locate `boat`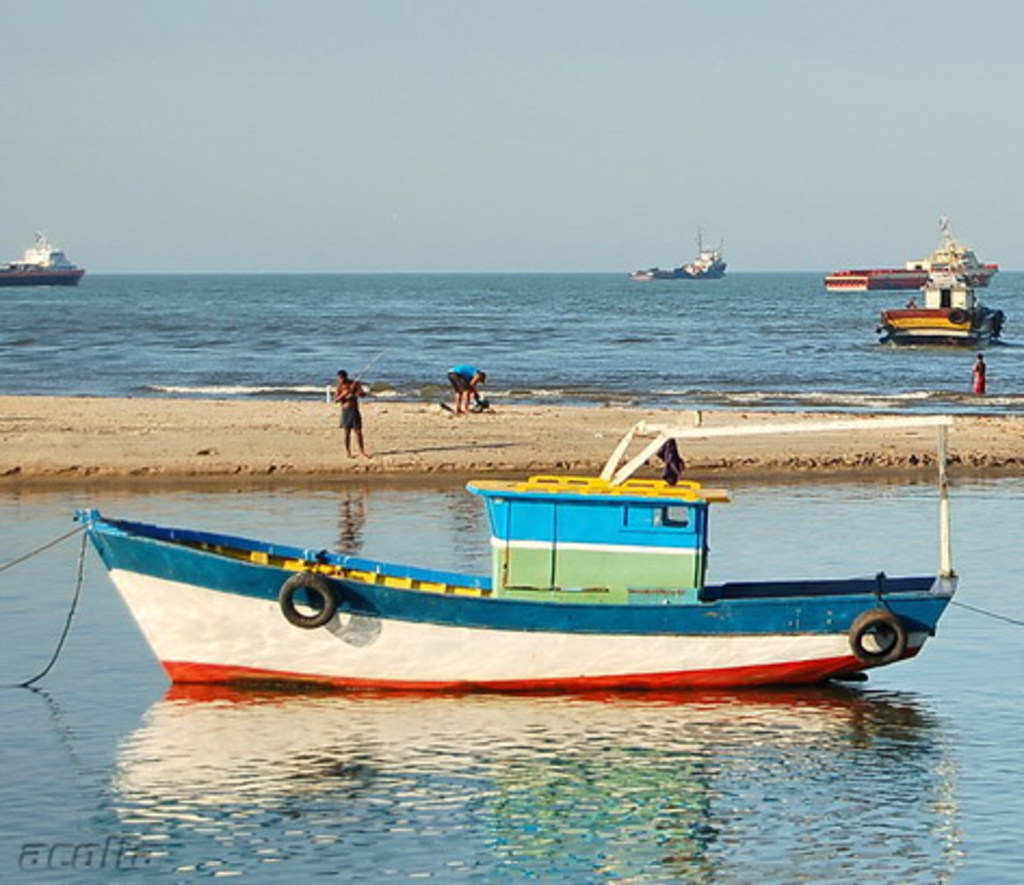
locate(825, 249, 992, 290)
